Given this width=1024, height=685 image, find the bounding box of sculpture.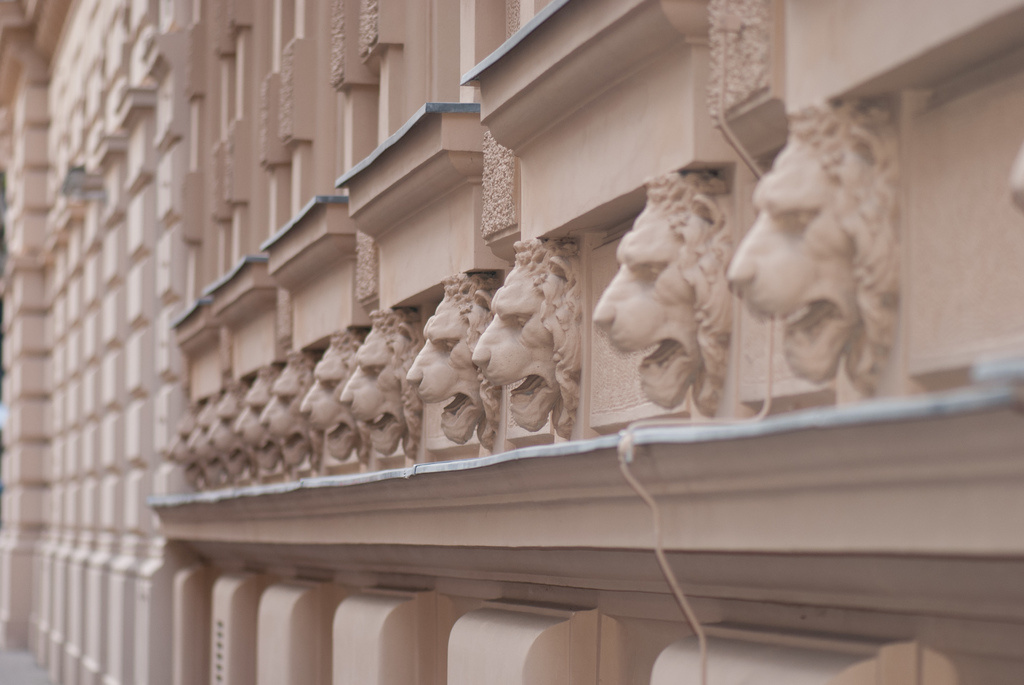
l=337, t=306, r=420, b=461.
